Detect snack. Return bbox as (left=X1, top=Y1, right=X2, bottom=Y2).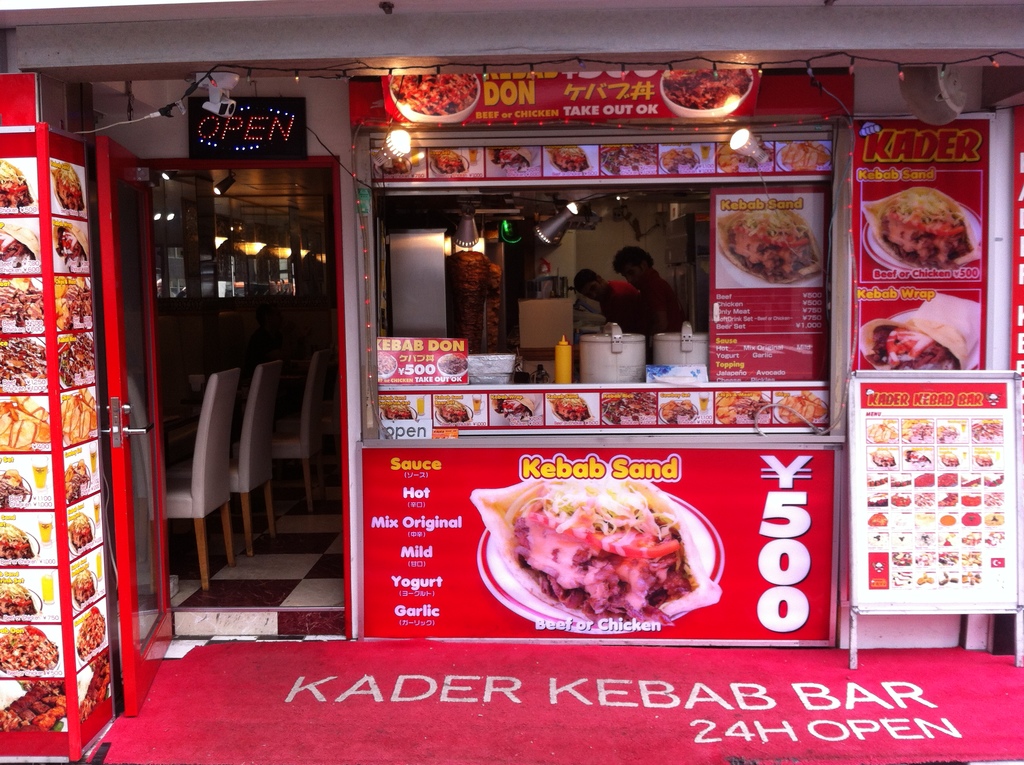
(left=58, top=396, right=98, bottom=439).
